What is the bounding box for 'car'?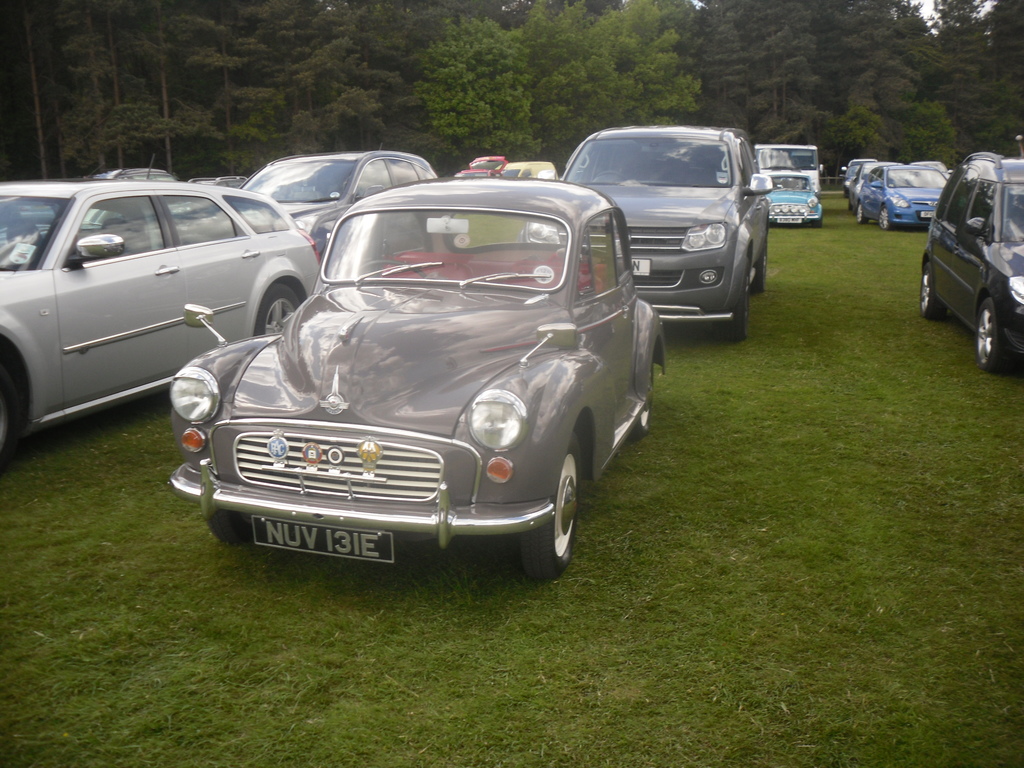
180, 170, 248, 212.
